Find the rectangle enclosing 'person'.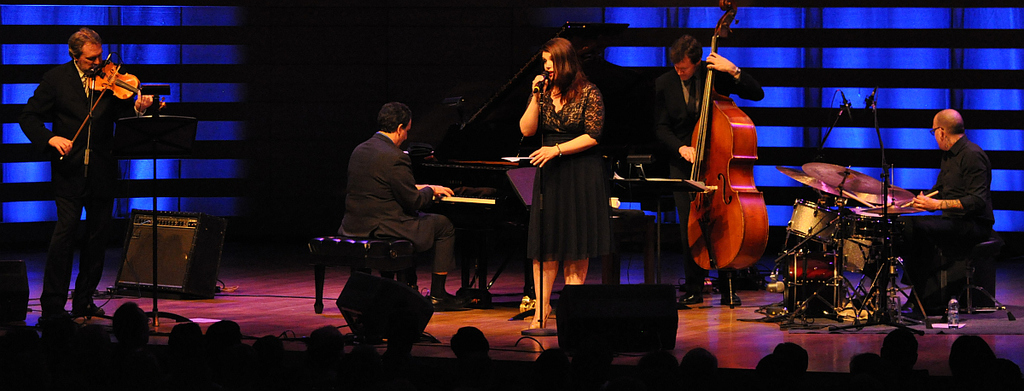
340/99/455/309.
